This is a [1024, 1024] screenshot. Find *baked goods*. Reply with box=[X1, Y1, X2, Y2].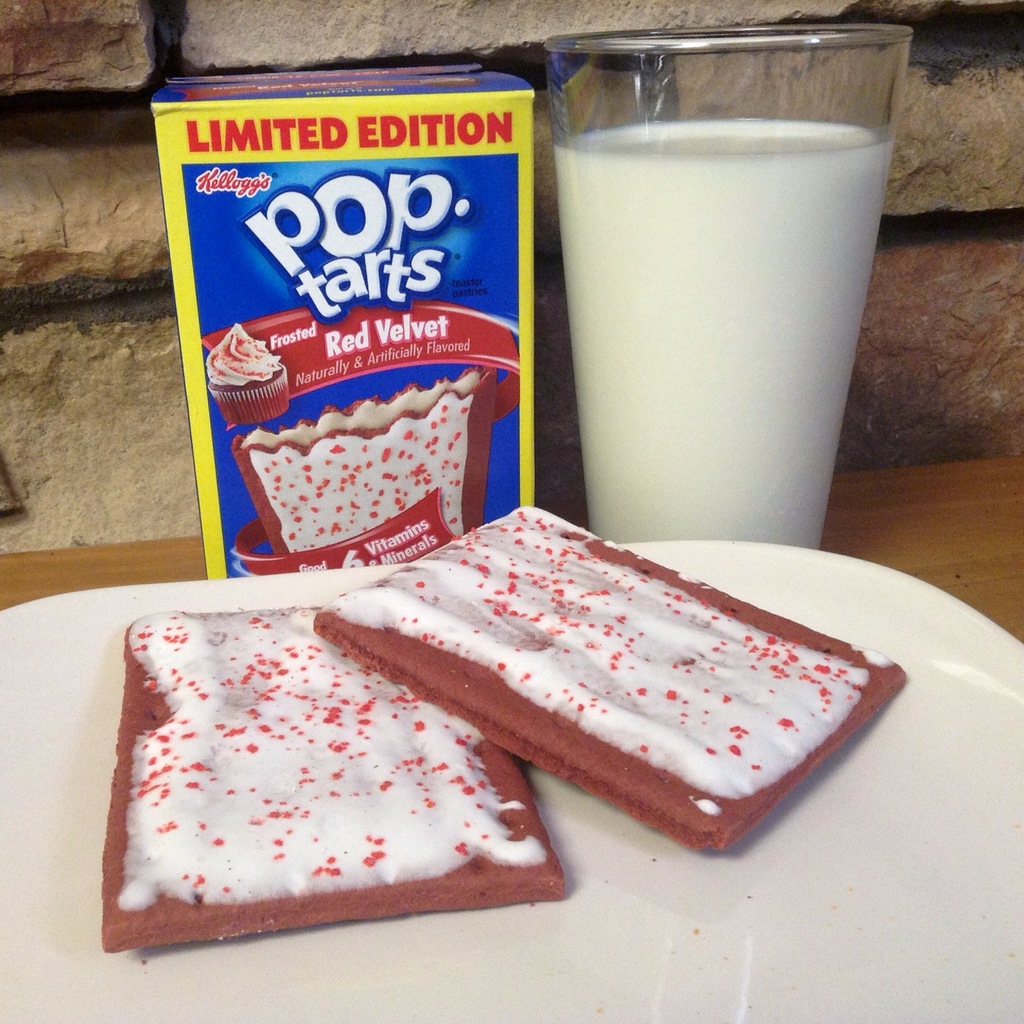
box=[353, 531, 869, 847].
